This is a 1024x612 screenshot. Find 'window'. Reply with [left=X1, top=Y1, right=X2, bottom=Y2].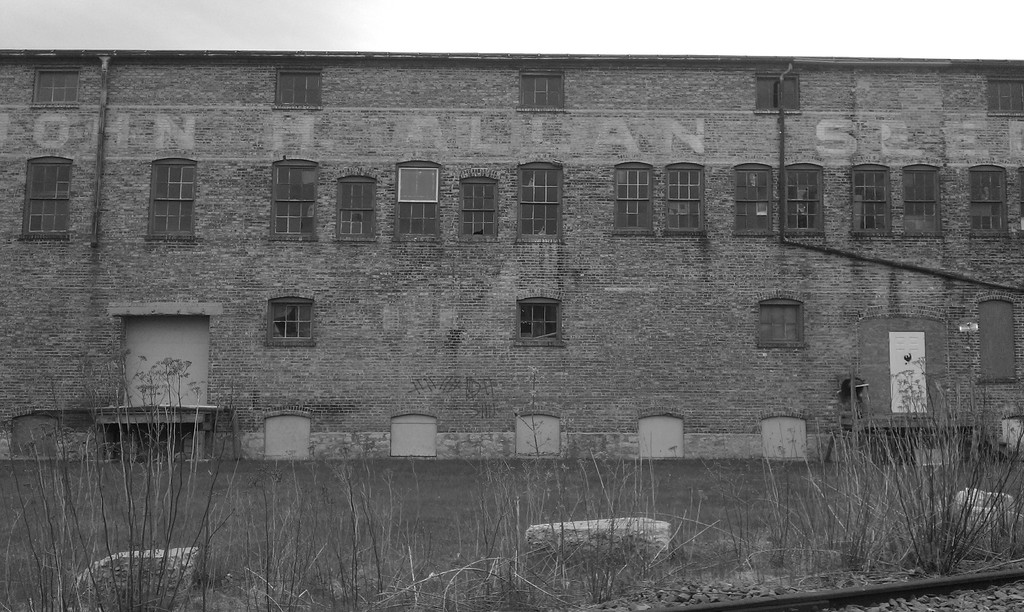
[left=754, top=294, right=808, bottom=351].
